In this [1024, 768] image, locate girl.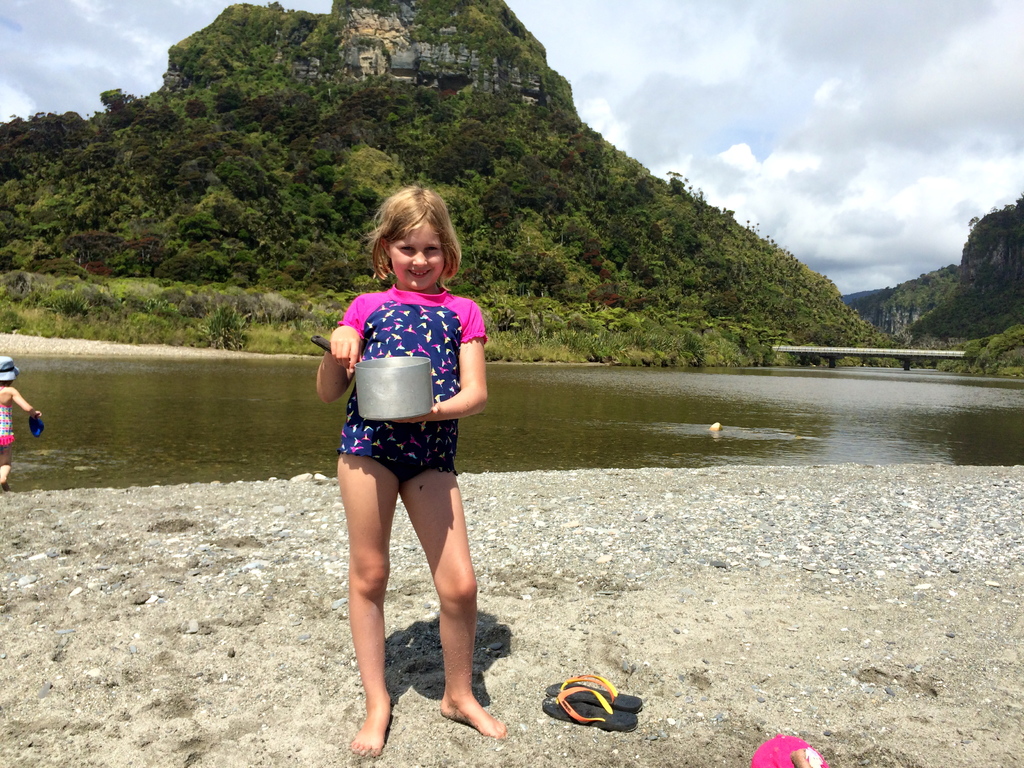
Bounding box: <box>319,186,508,753</box>.
